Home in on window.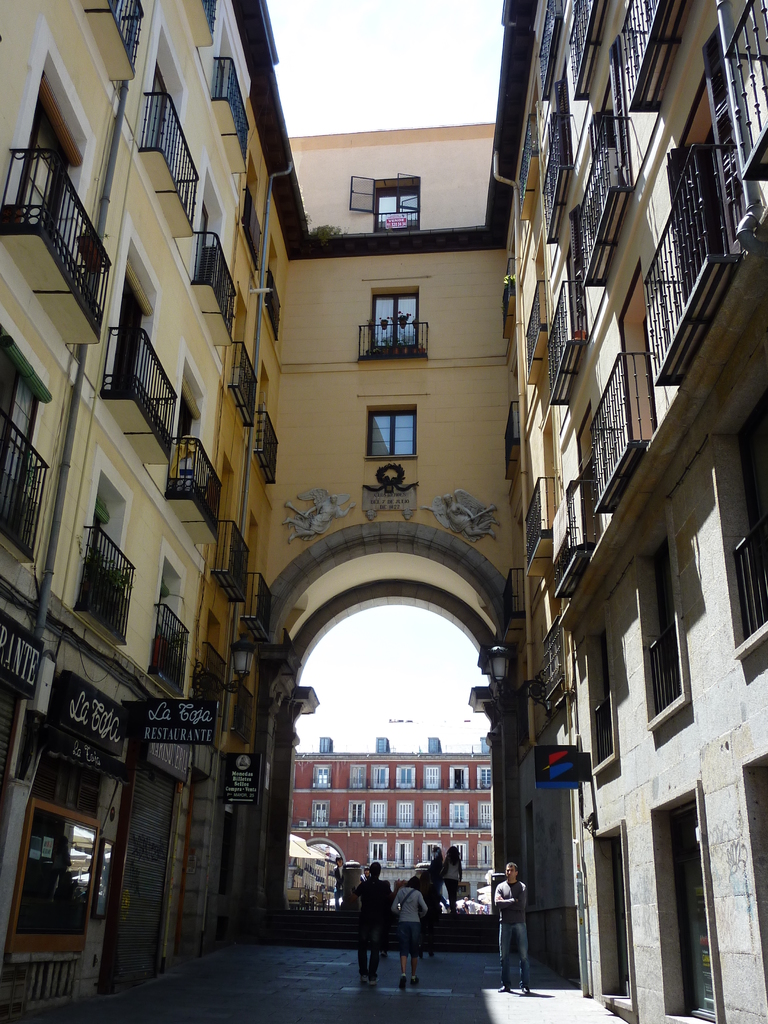
Homed in at (x1=369, y1=171, x2=420, y2=236).
